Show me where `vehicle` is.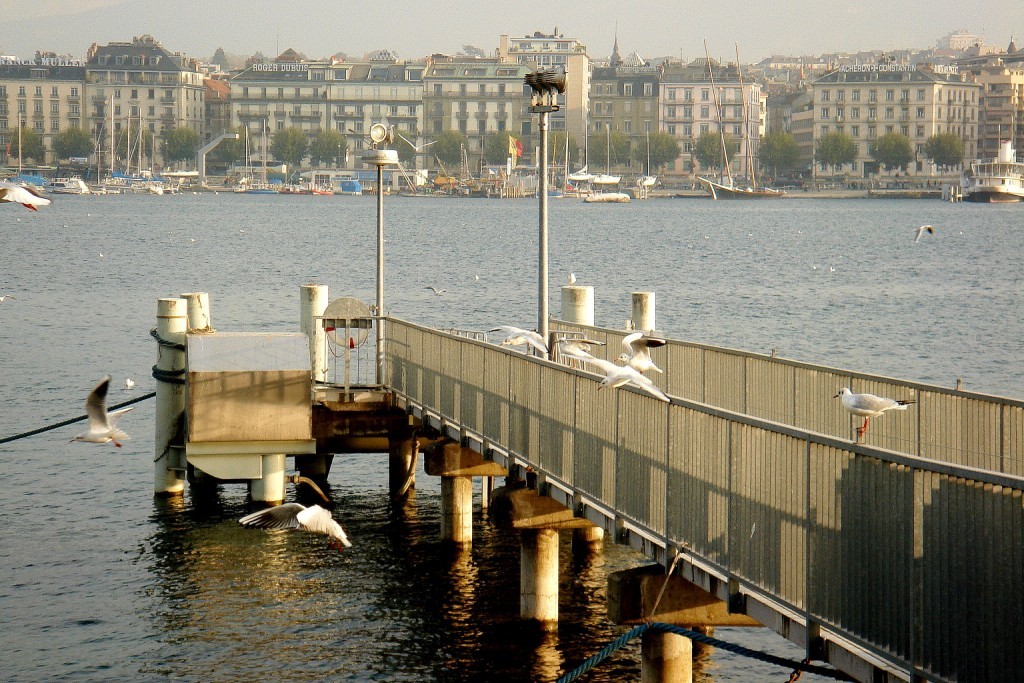
`vehicle` is at pyautogui.locateOnScreen(46, 175, 70, 191).
